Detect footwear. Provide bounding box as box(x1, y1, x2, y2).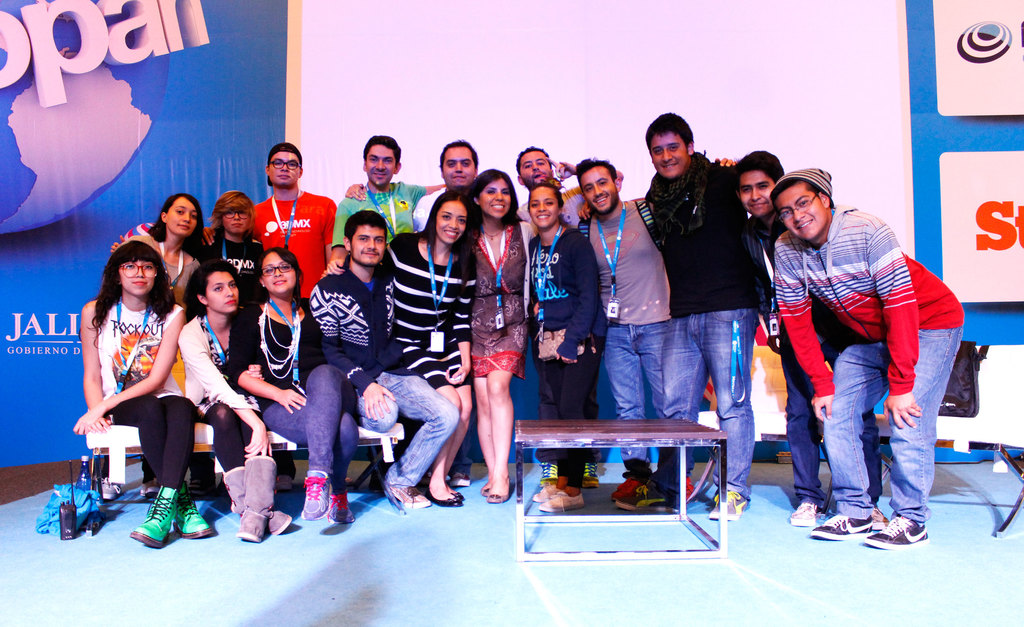
box(538, 492, 587, 512).
